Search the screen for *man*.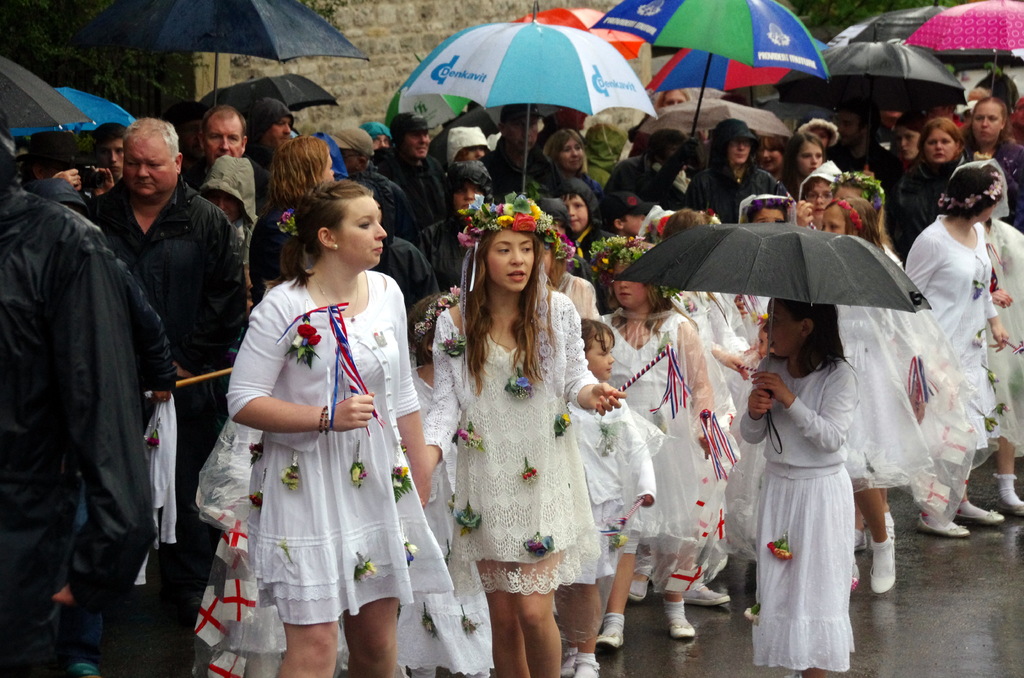
Found at l=345, t=174, r=446, b=312.
